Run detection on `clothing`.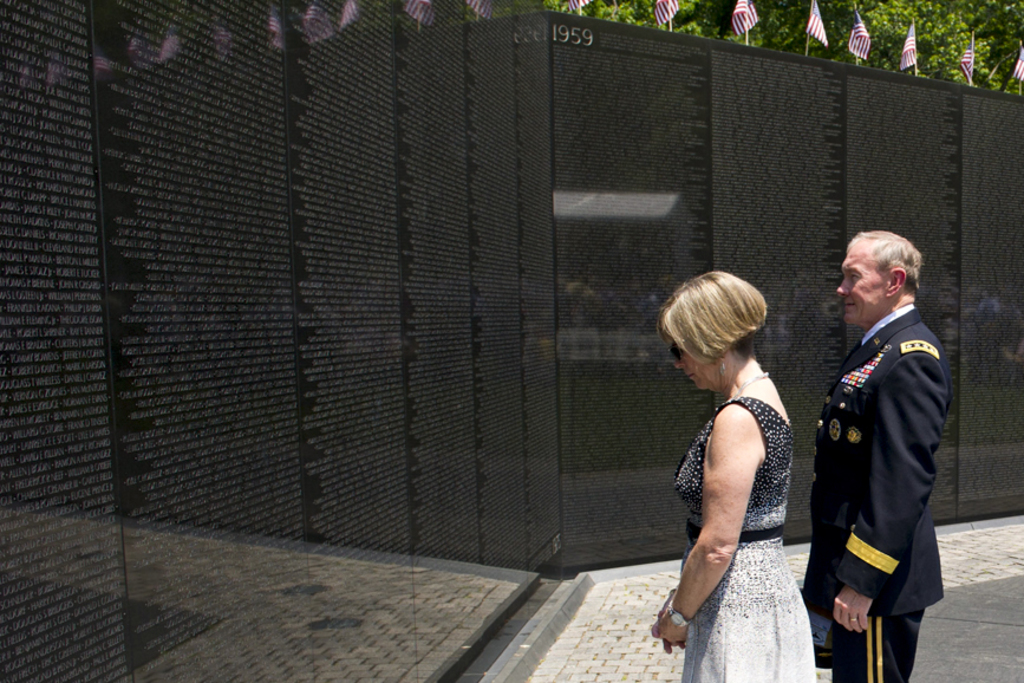
Result: rect(807, 290, 951, 682).
